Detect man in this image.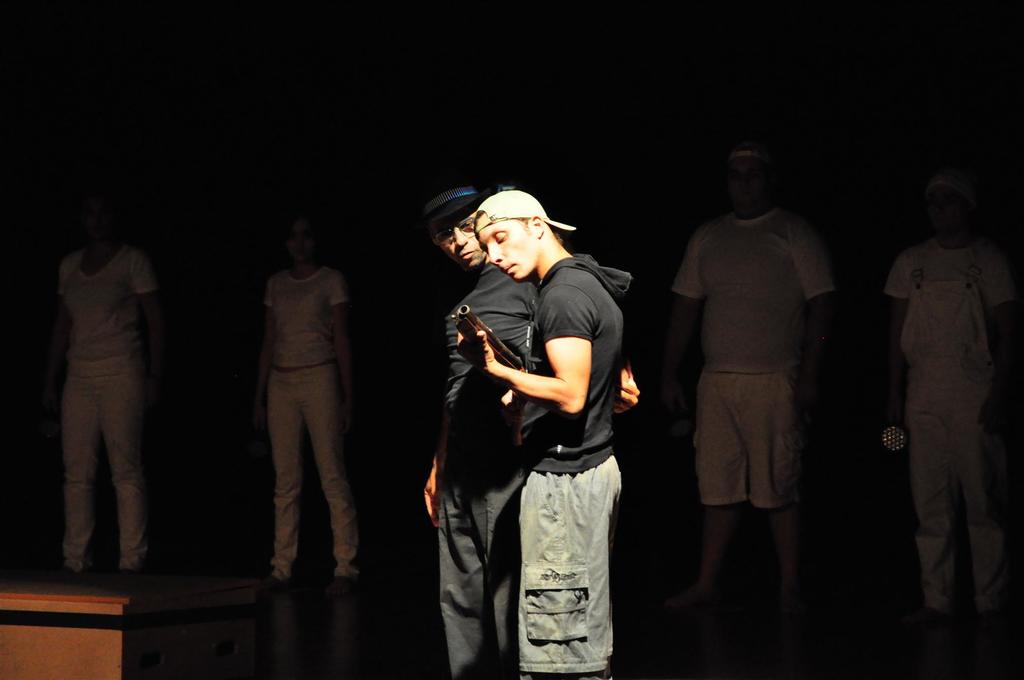
Detection: bbox=[454, 185, 628, 679].
